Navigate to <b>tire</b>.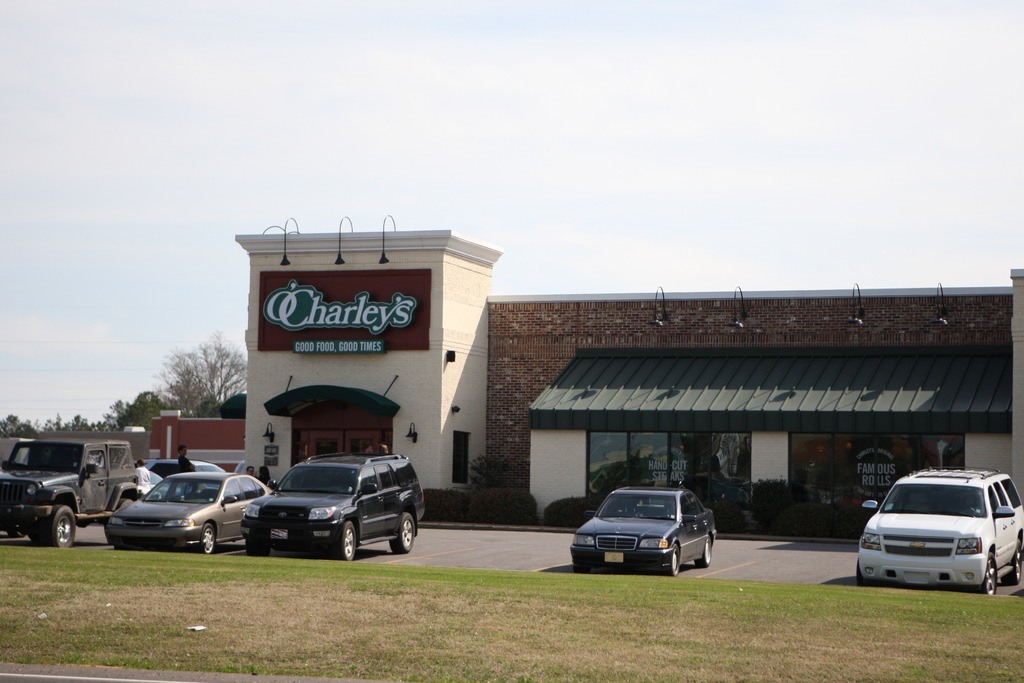
Navigation target: <bbox>984, 555, 1000, 598</bbox>.
